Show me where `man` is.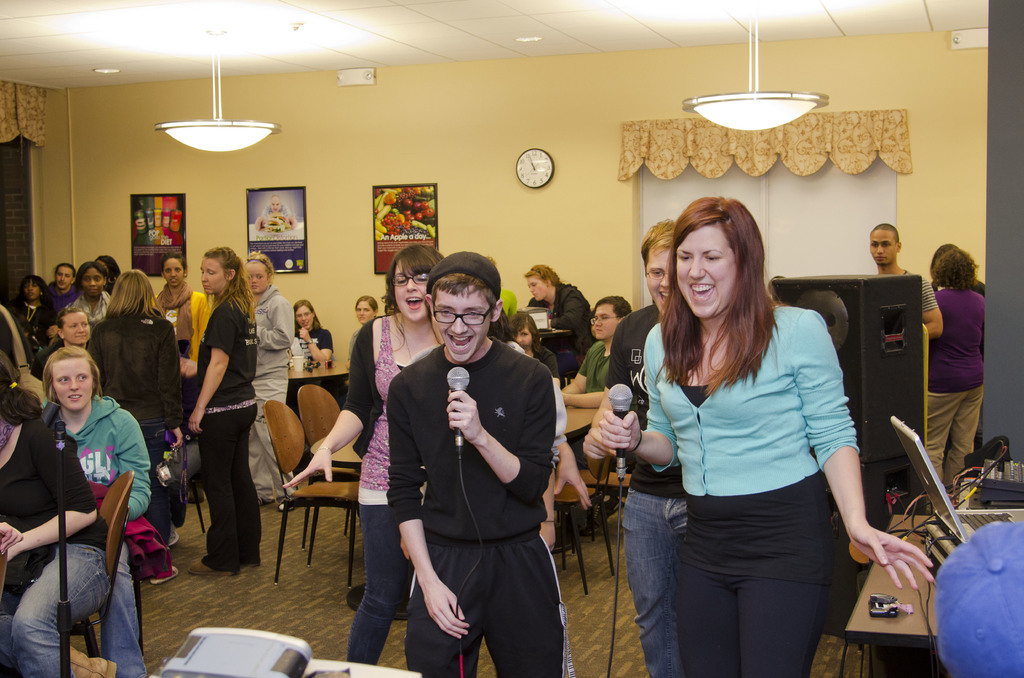
`man` is at bbox=[559, 296, 632, 537].
